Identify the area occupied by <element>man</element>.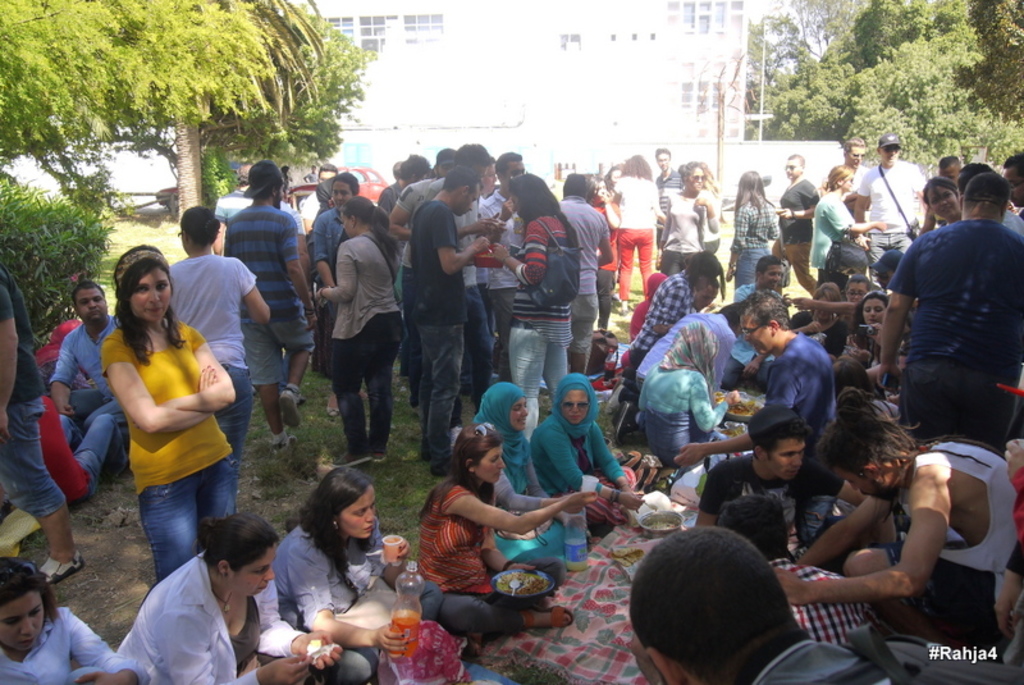
Area: 221 163 316 448.
